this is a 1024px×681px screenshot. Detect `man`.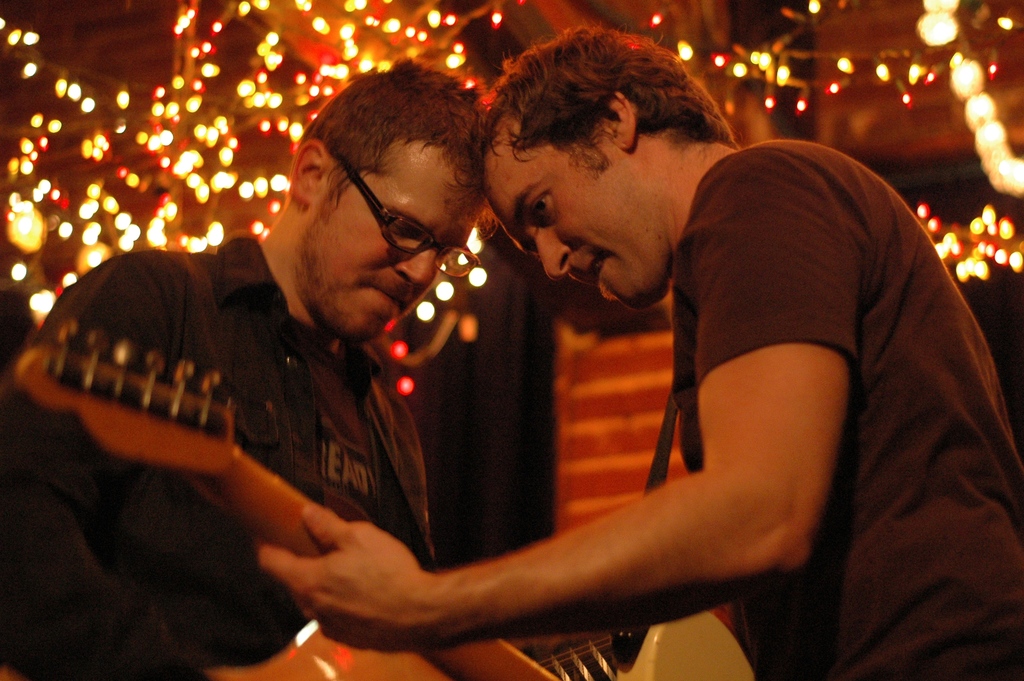
Rect(0, 56, 486, 680).
